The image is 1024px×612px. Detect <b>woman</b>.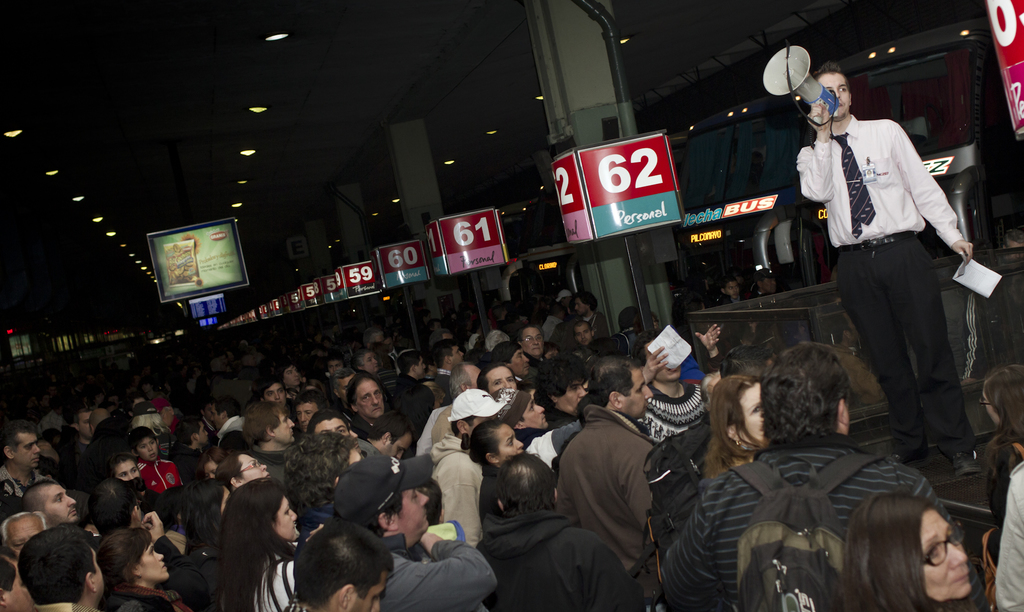
Detection: x1=704, y1=377, x2=765, y2=483.
